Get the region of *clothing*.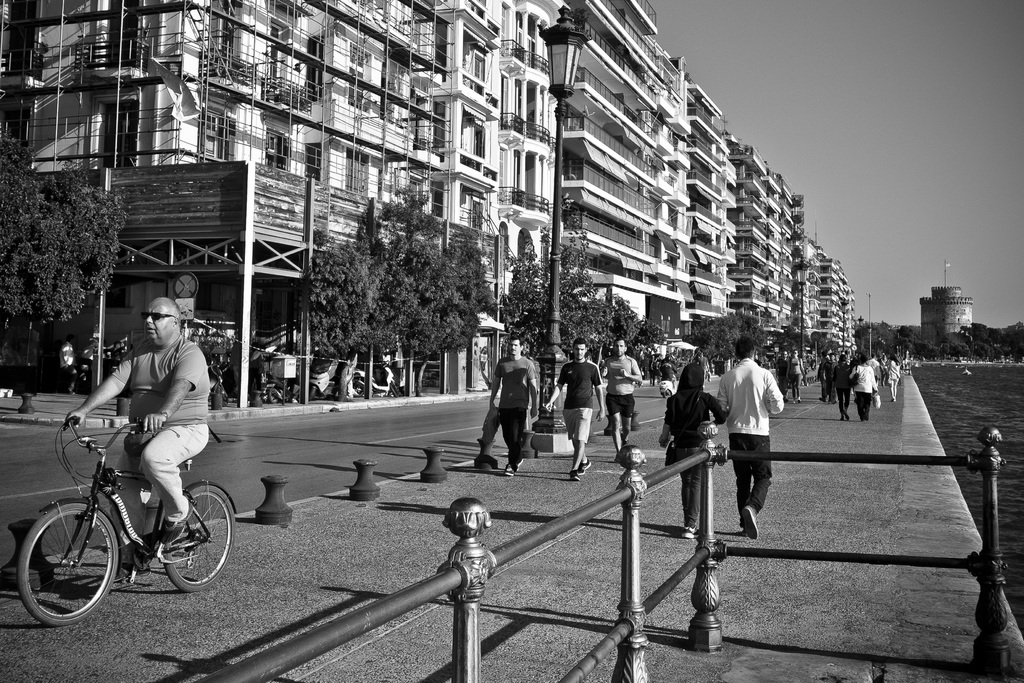
x1=879 y1=357 x2=890 y2=378.
